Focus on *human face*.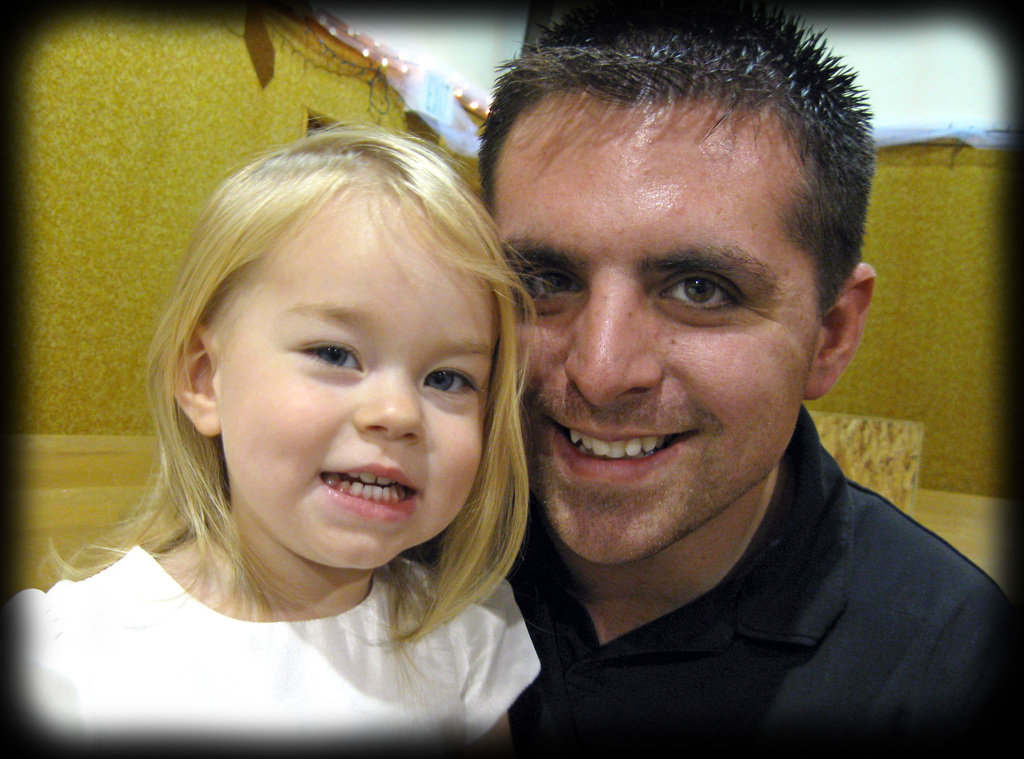
Focused at Rect(220, 190, 501, 569).
